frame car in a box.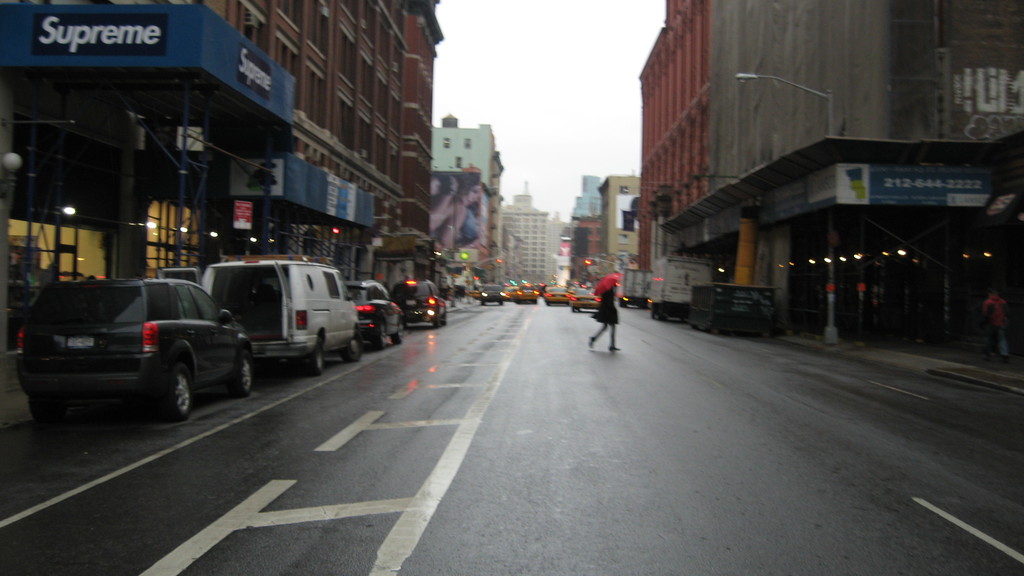
<box>477,285,506,303</box>.
